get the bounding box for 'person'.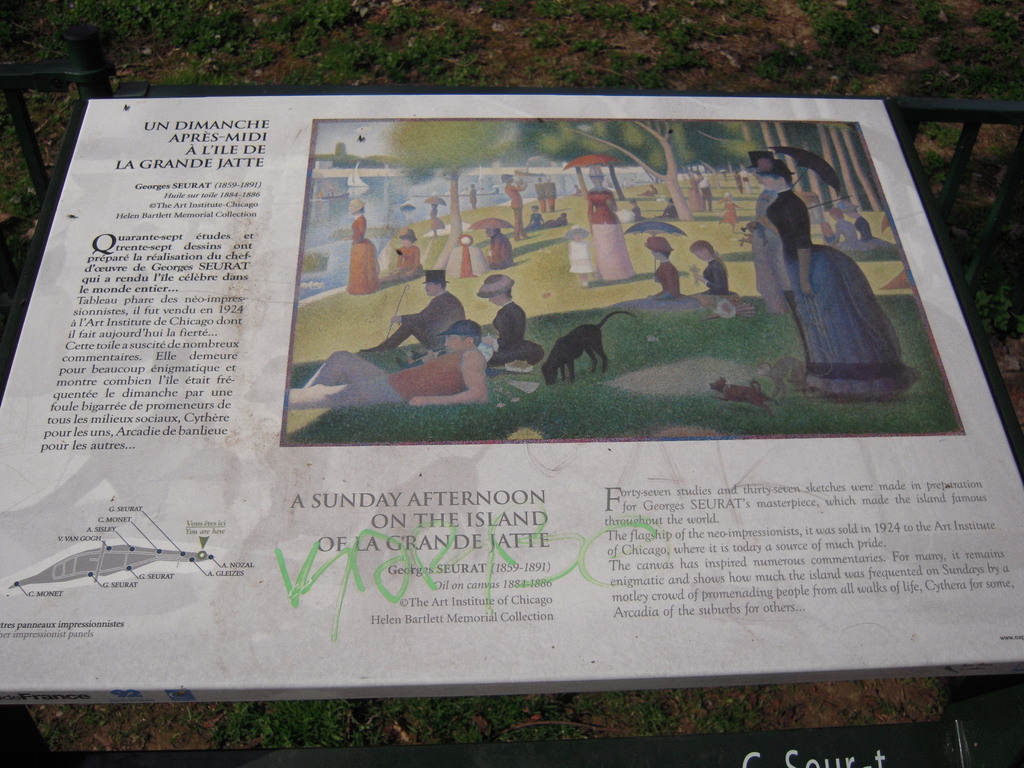
Rect(362, 261, 463, 349).
